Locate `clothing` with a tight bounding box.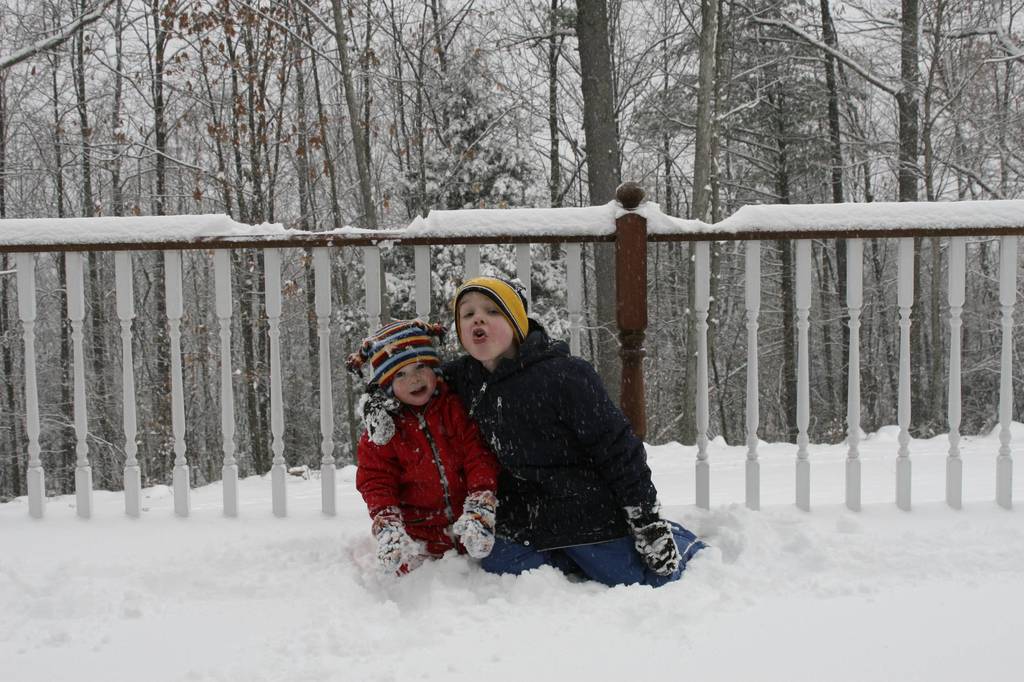
430 332 652 560.
